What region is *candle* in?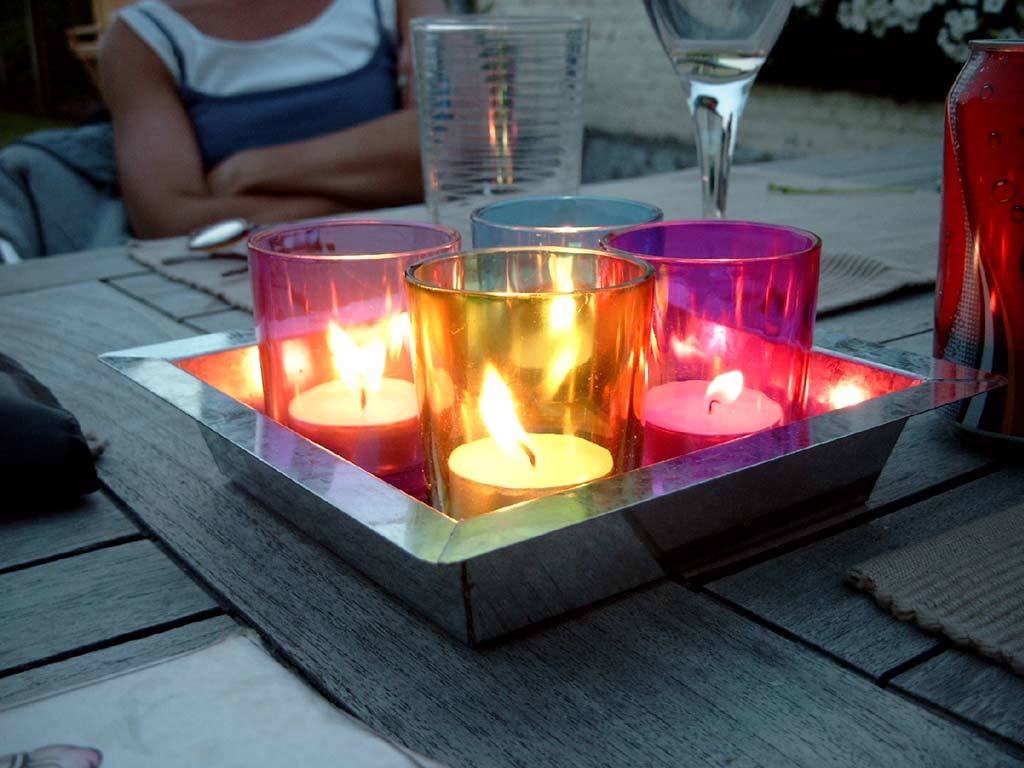
(643, 362, 788, 468).
